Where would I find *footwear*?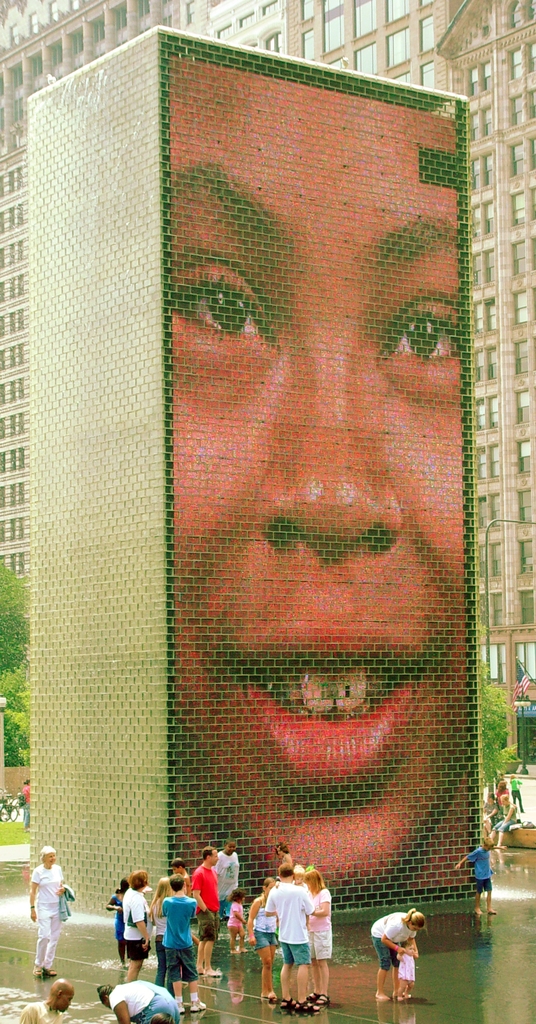
At x1=297, y1=1000, x2=321, y2=1015.
